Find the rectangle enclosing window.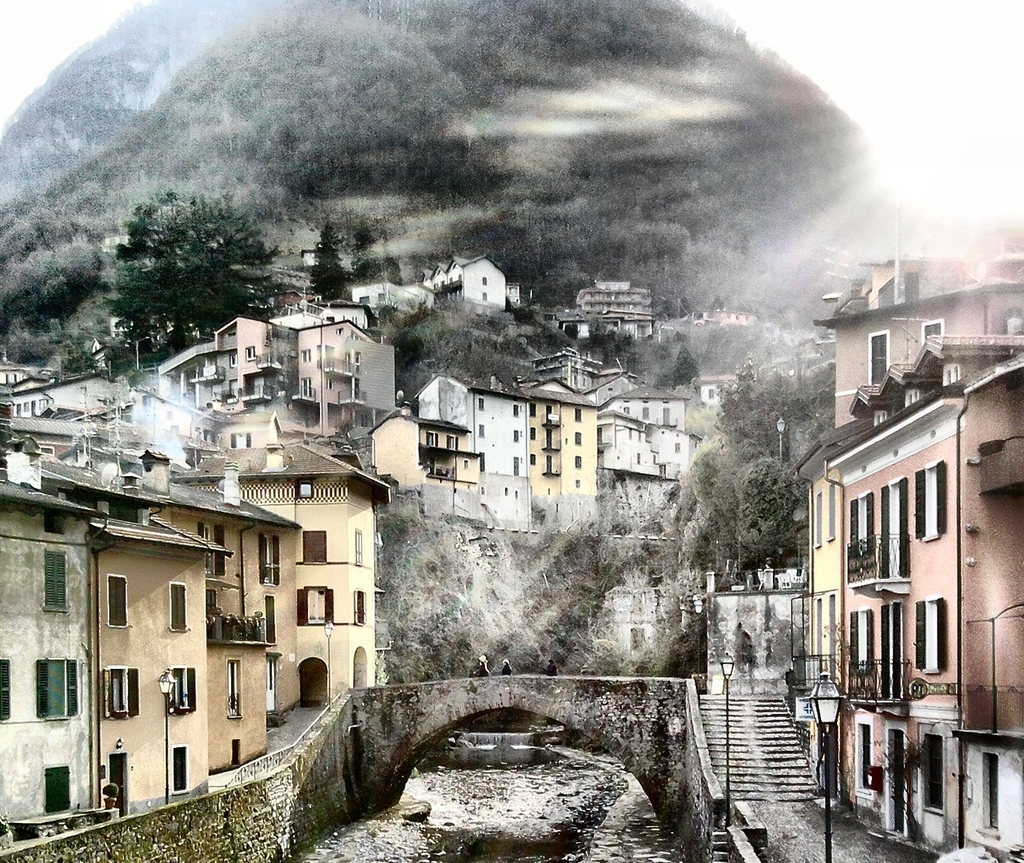
<bbox>868, 335, 890, 386</bbox>.
